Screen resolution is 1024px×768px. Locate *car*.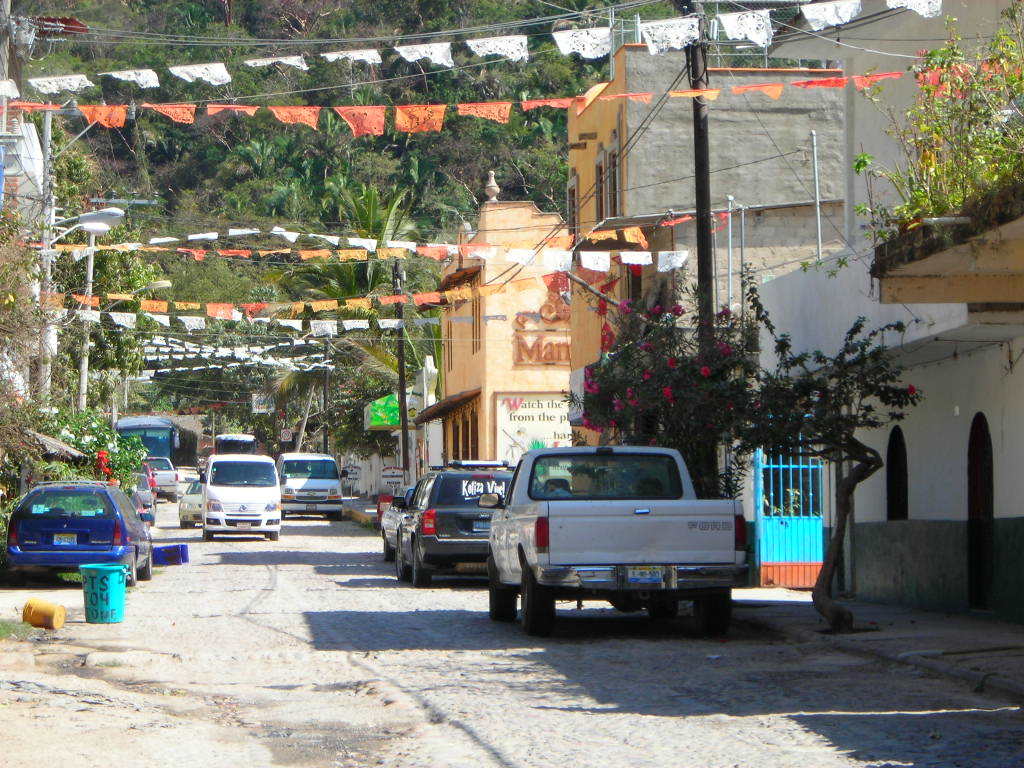
[7,486,151,583].
